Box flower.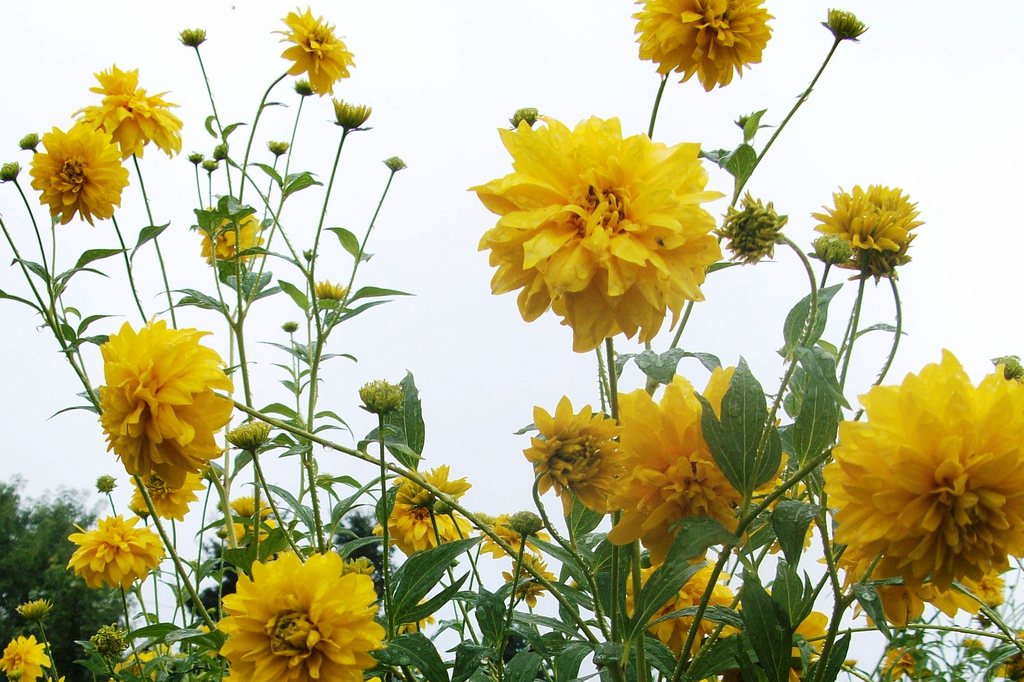
628:555:740:666.
